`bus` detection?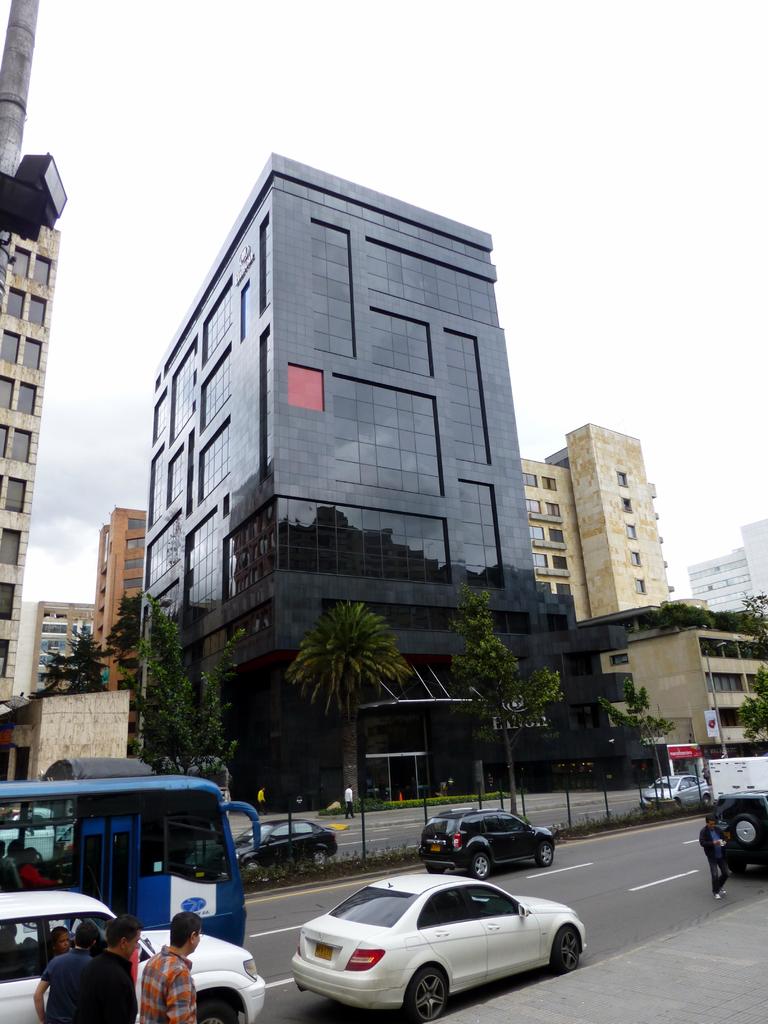
<bbox>0, 764, 255, 949</bbox>
